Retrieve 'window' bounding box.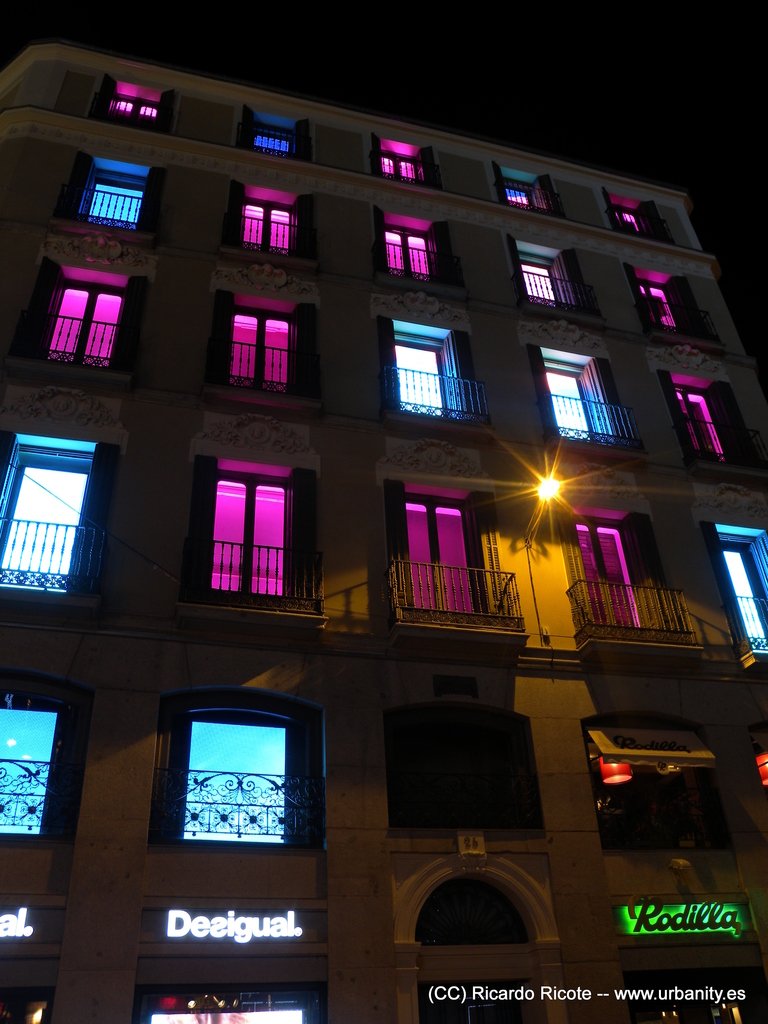
Bounding box: bbox=(33, 282, 128, 366).
